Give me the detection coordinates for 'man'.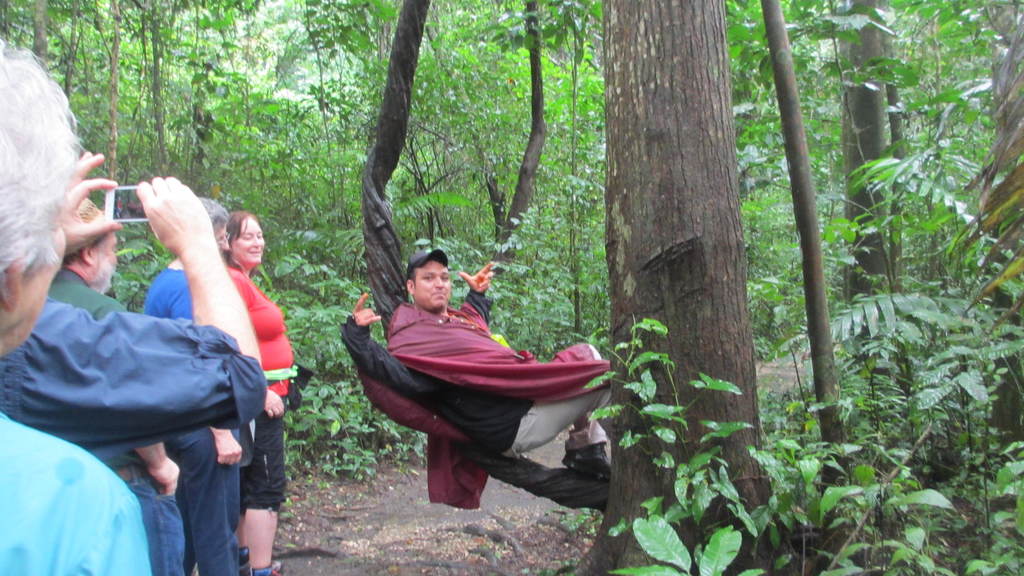
Rect(146, 198, 250, 575).
